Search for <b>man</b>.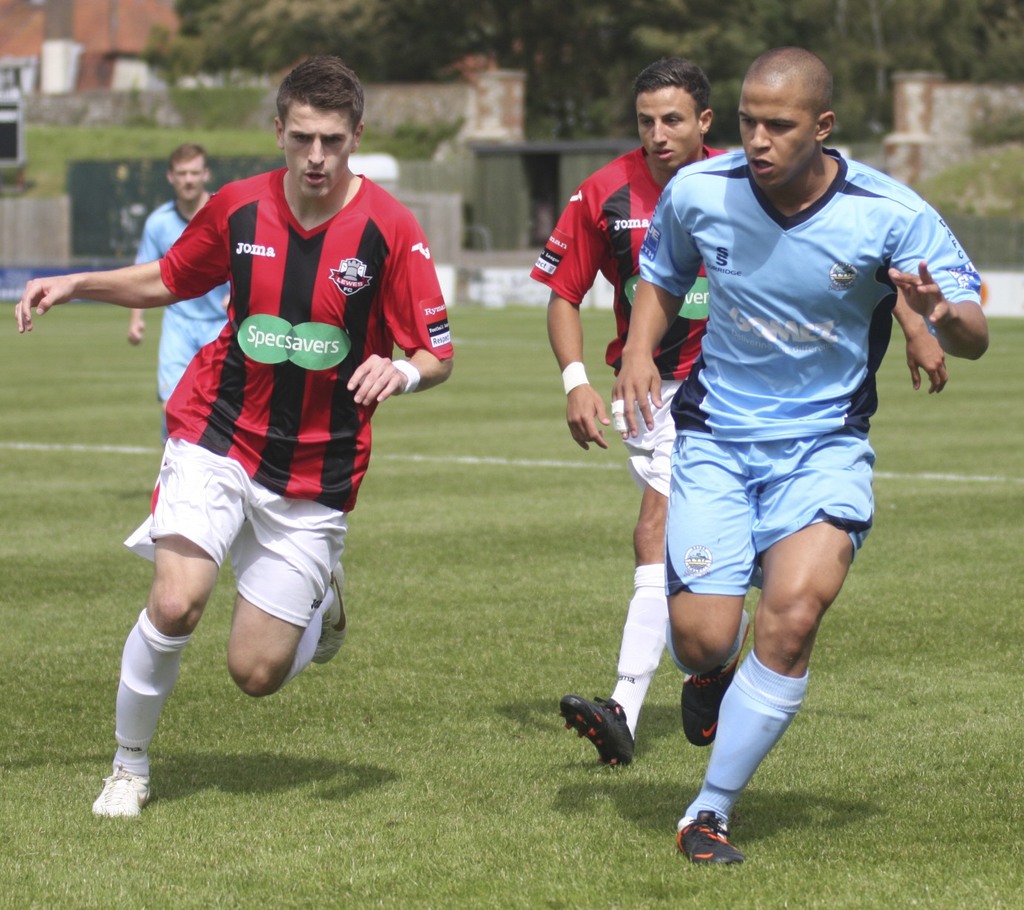
Found at bbox=[122, 140, 255, 444].
